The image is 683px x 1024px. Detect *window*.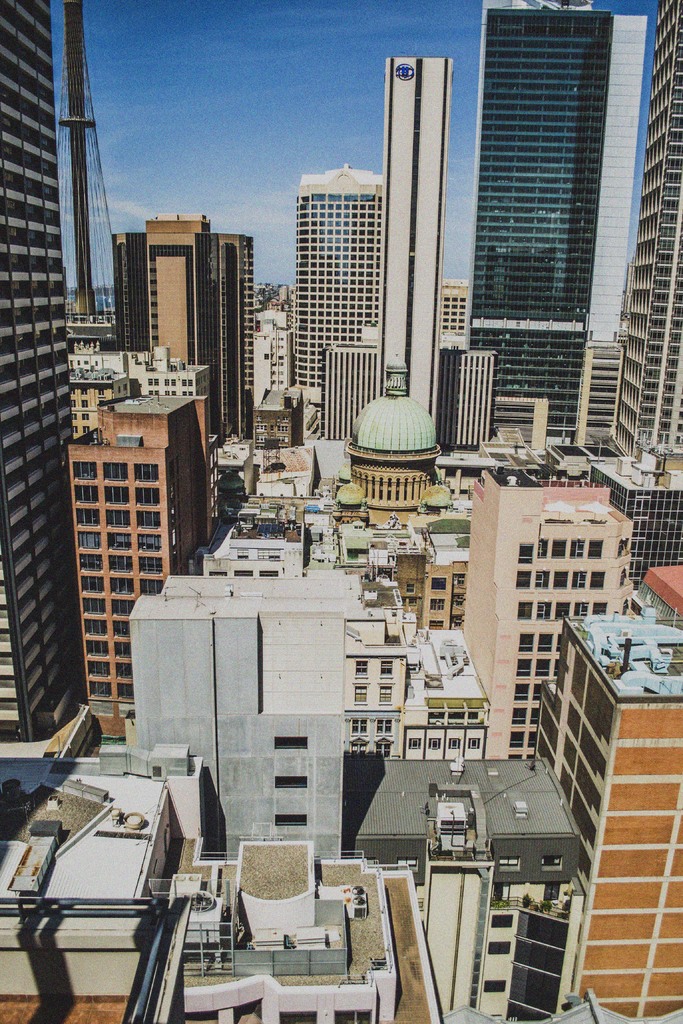
Detection: bbox=(356, 662, 367, 677).
